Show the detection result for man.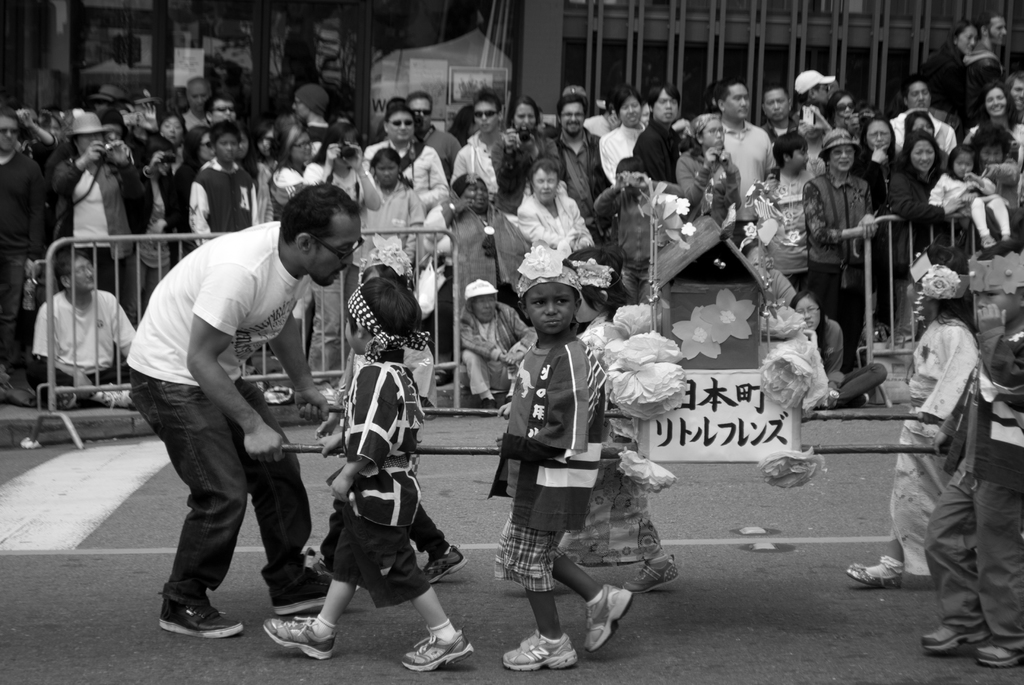
<region>1004, 71, 1023, 125</region>.
